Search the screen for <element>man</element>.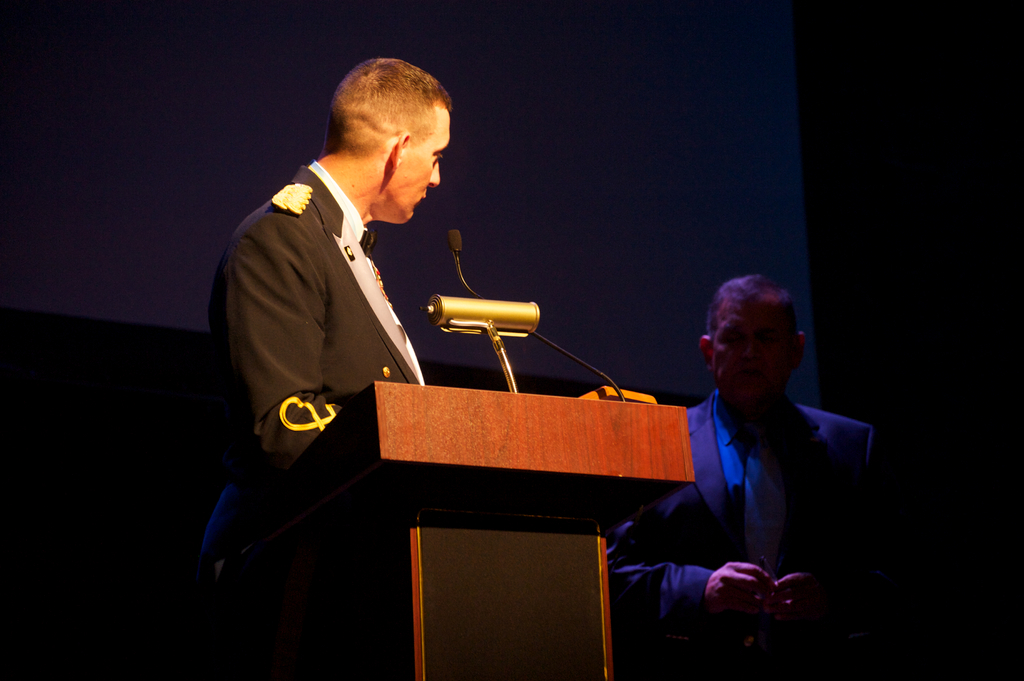
Found at [left=204, top=56, right=481, bottom=599].
